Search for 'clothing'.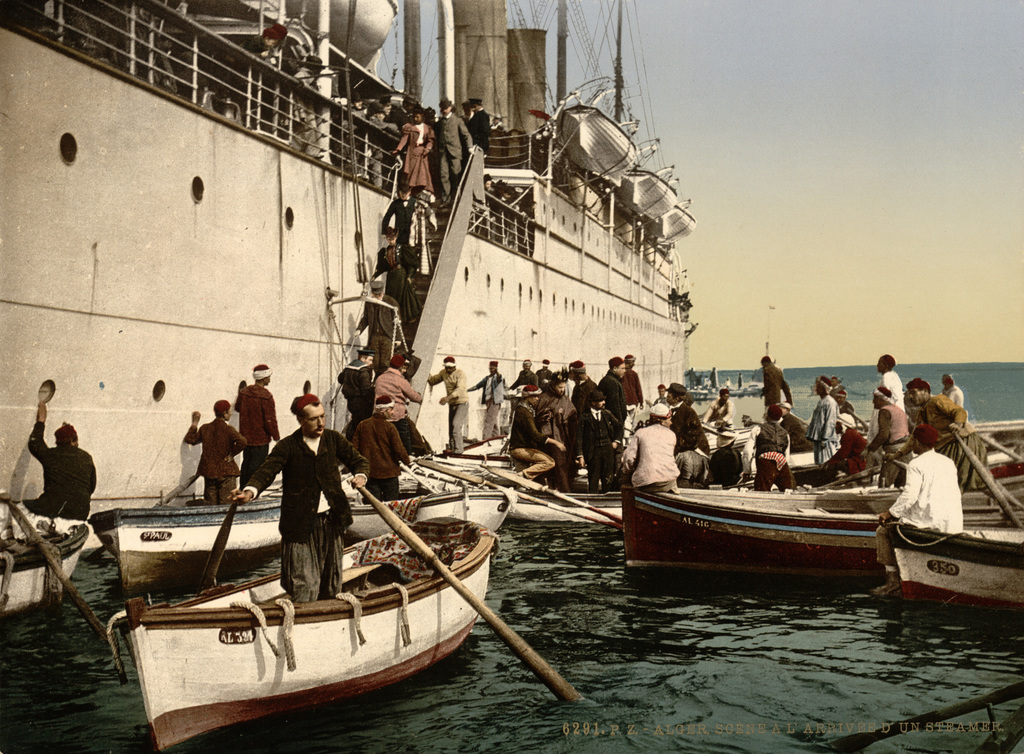
Found at rect(245, 424, 371, 607).
